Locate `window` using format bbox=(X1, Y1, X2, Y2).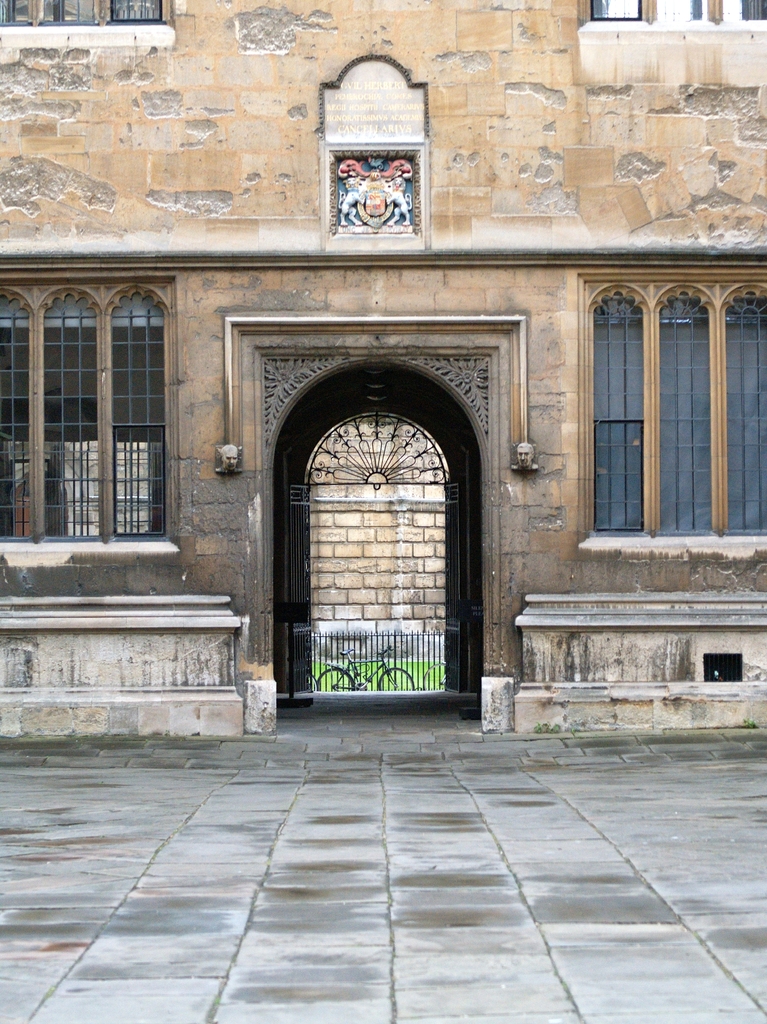
bbox=(0, 0, 179, 50).
